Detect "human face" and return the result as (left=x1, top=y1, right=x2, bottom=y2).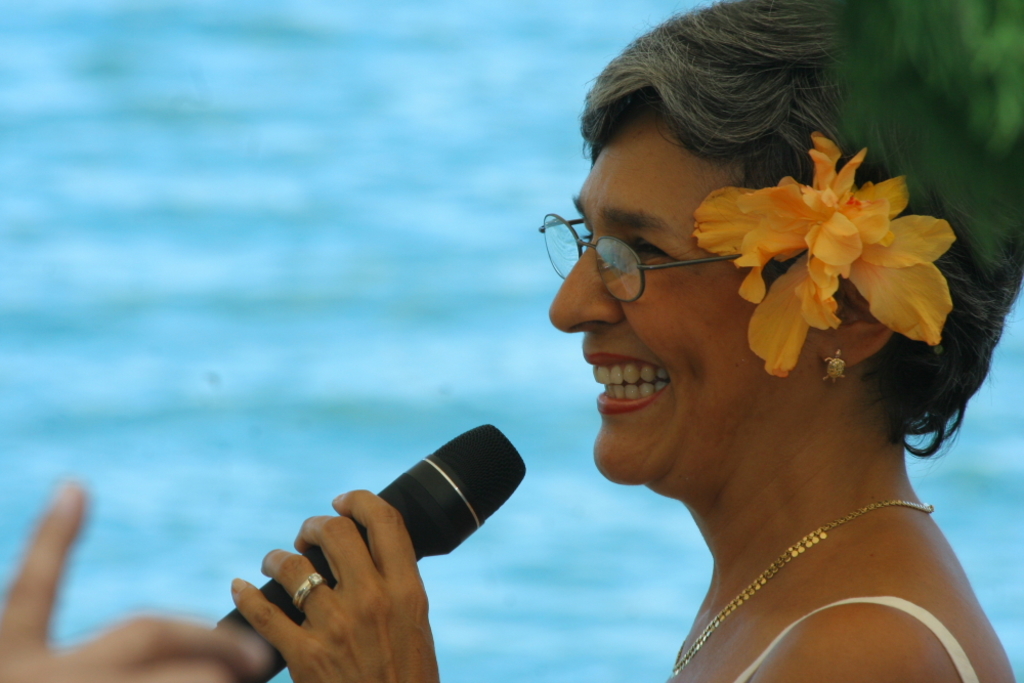
(left=544, top=118, right=801, bottom=484).
